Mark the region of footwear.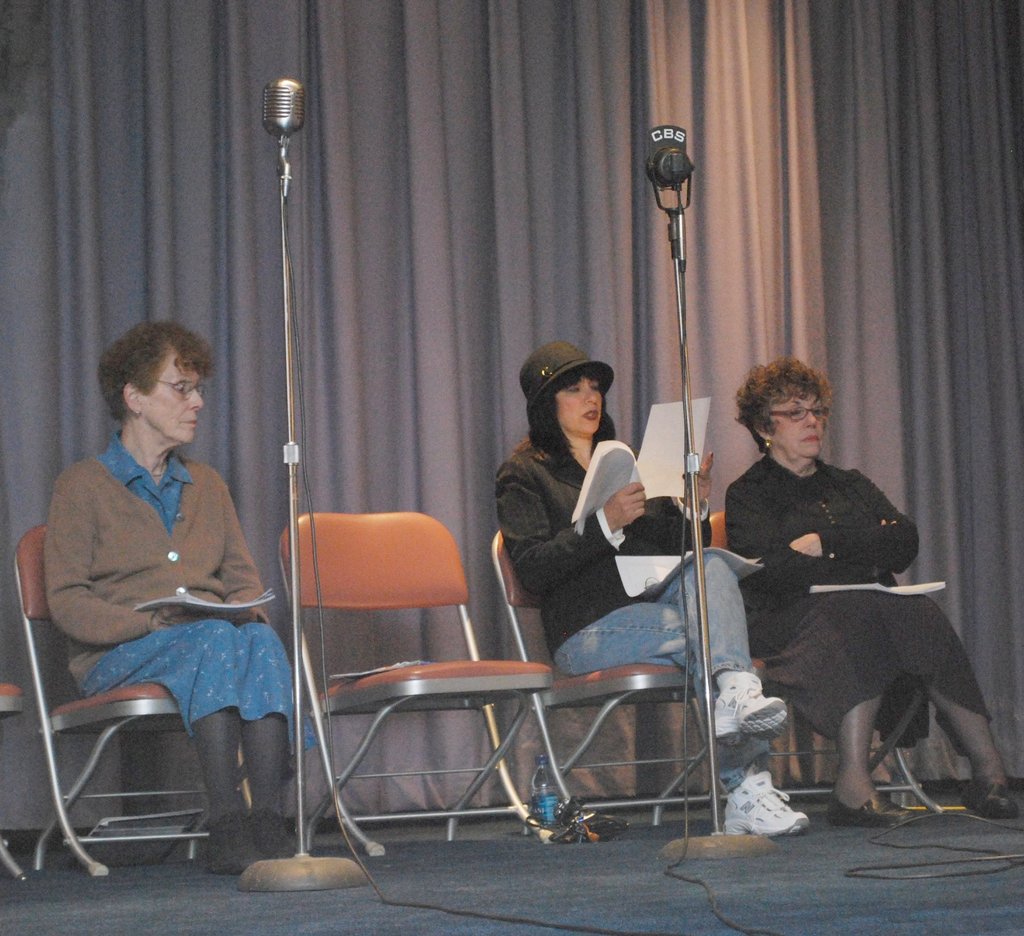
Region: <box>710,673,795,755</box>.
